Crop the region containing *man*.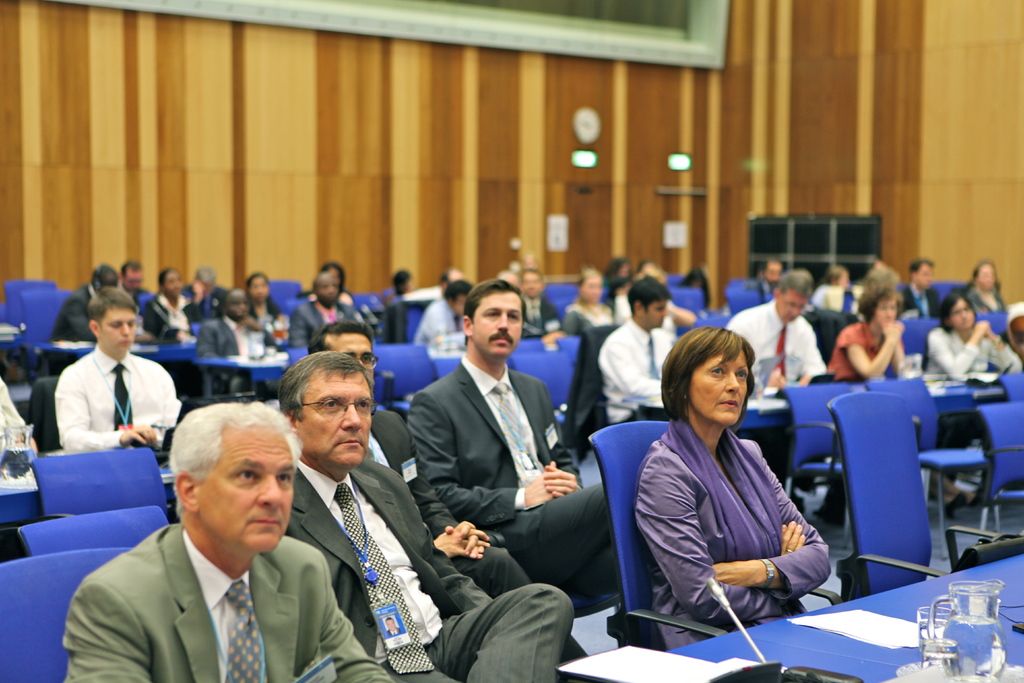
Crop region: [left=270, top=351, right=588, bottom=682].
